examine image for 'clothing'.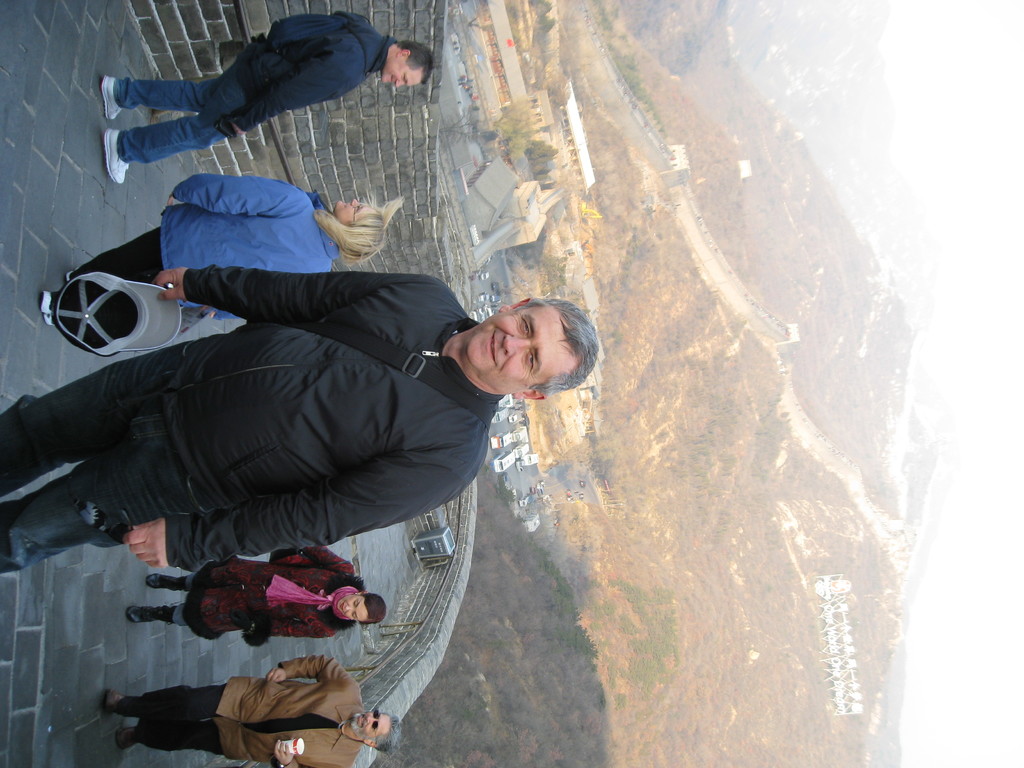
Examination result: [left=120, top=8, right=397, bottom=161].
